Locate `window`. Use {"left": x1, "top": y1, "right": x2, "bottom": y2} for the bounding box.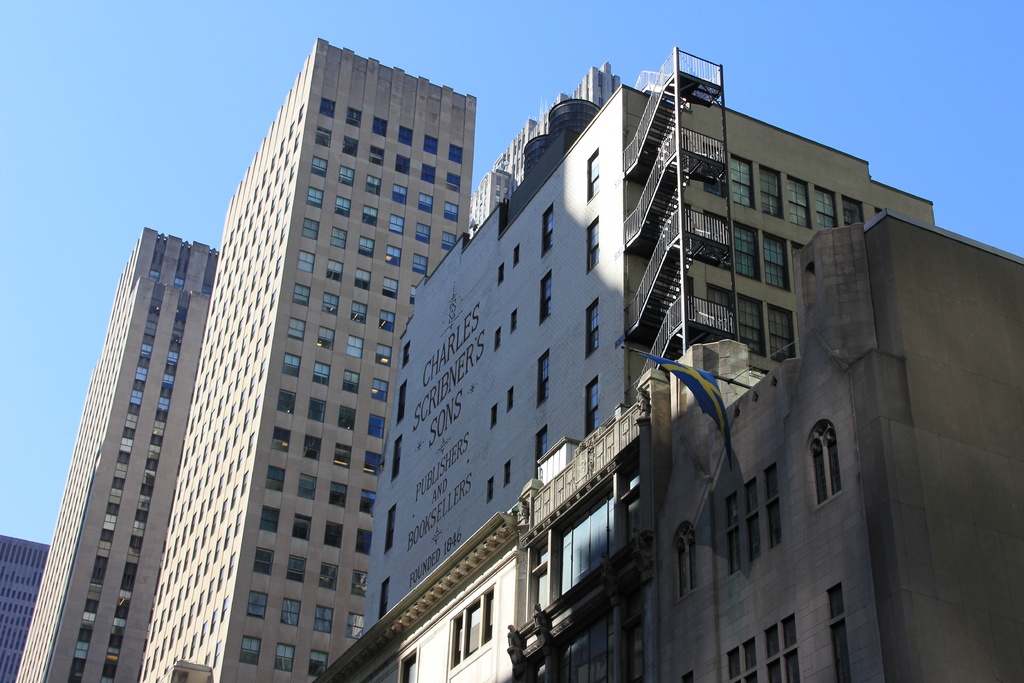
{"left": 273, "top": 425, "right": 291, "bottom": 458}.
